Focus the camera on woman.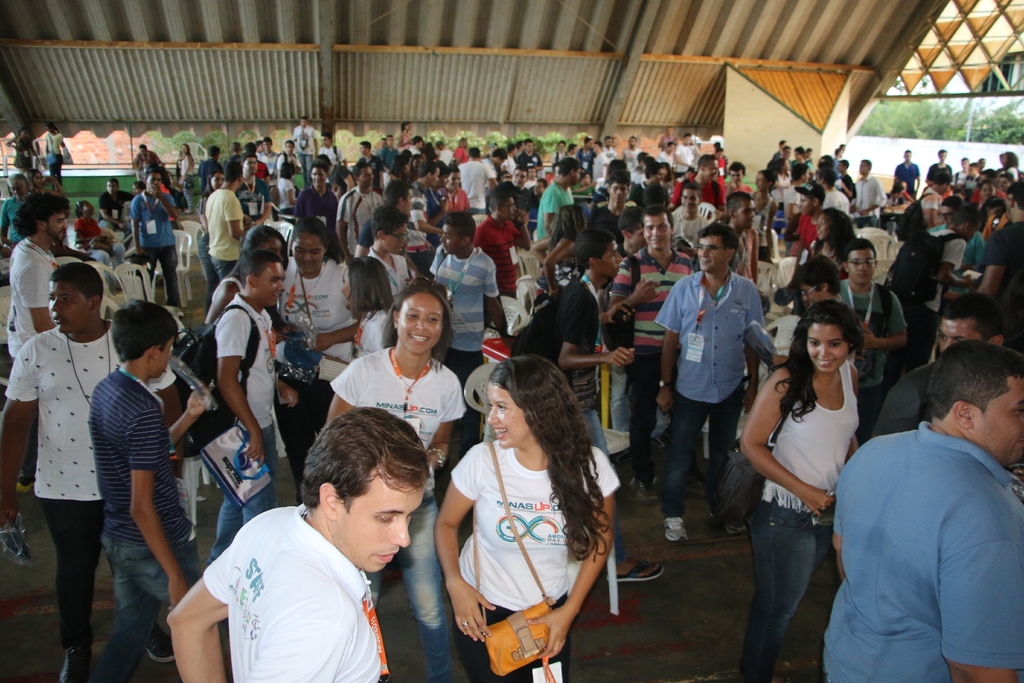
Focus region: crop(803, 205, 861, 277).
